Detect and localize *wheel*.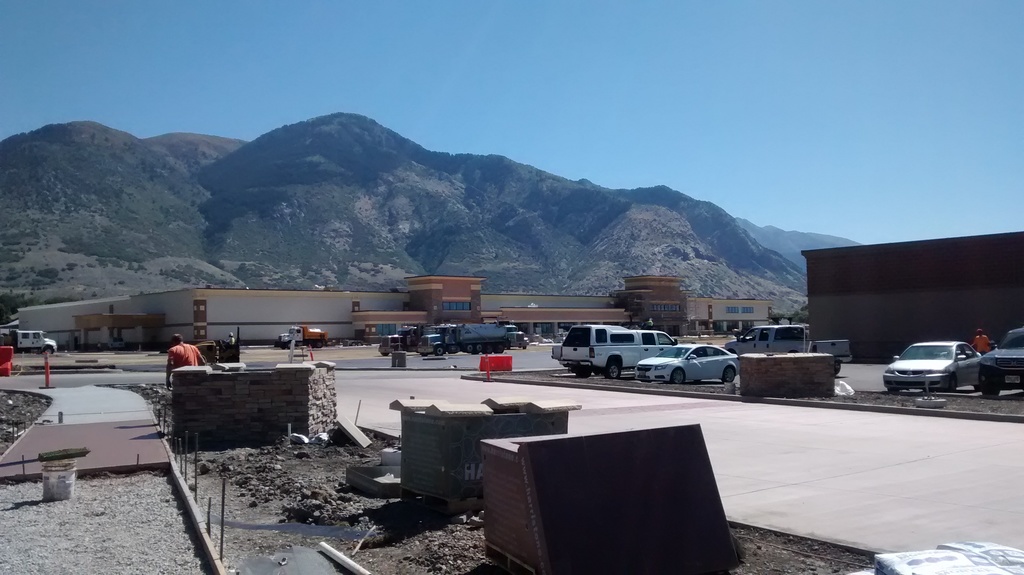
Localized at 436, 345, 445, 359.
